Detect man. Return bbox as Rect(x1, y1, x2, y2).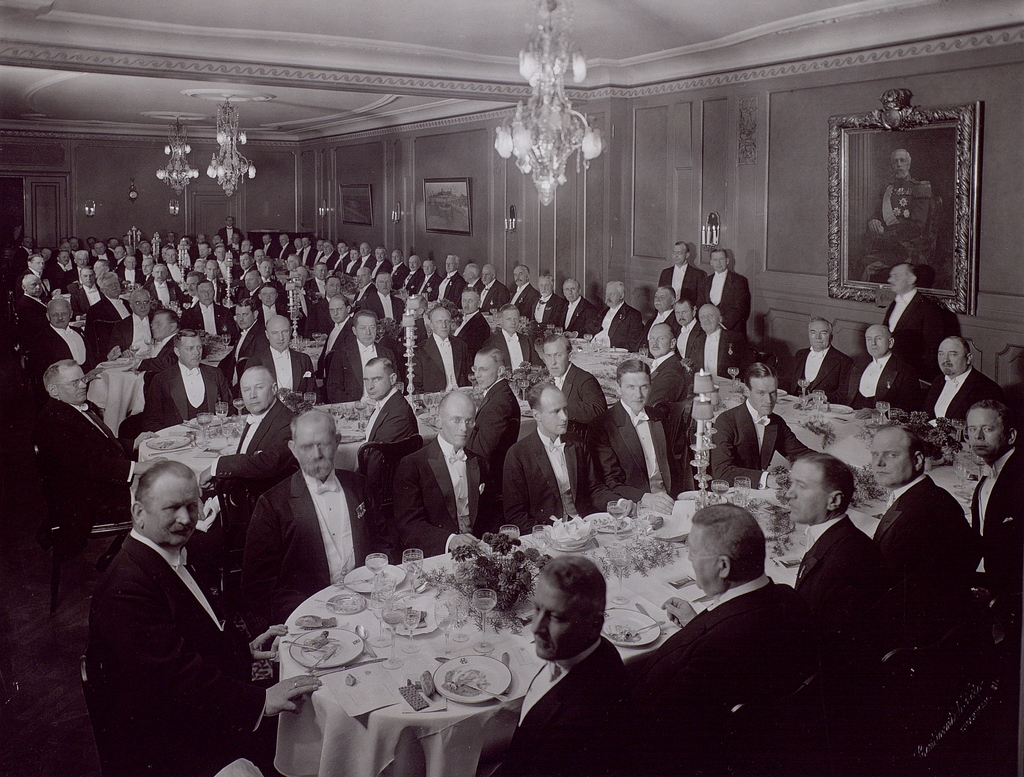
Rect(930, 332, 1003, 434).
